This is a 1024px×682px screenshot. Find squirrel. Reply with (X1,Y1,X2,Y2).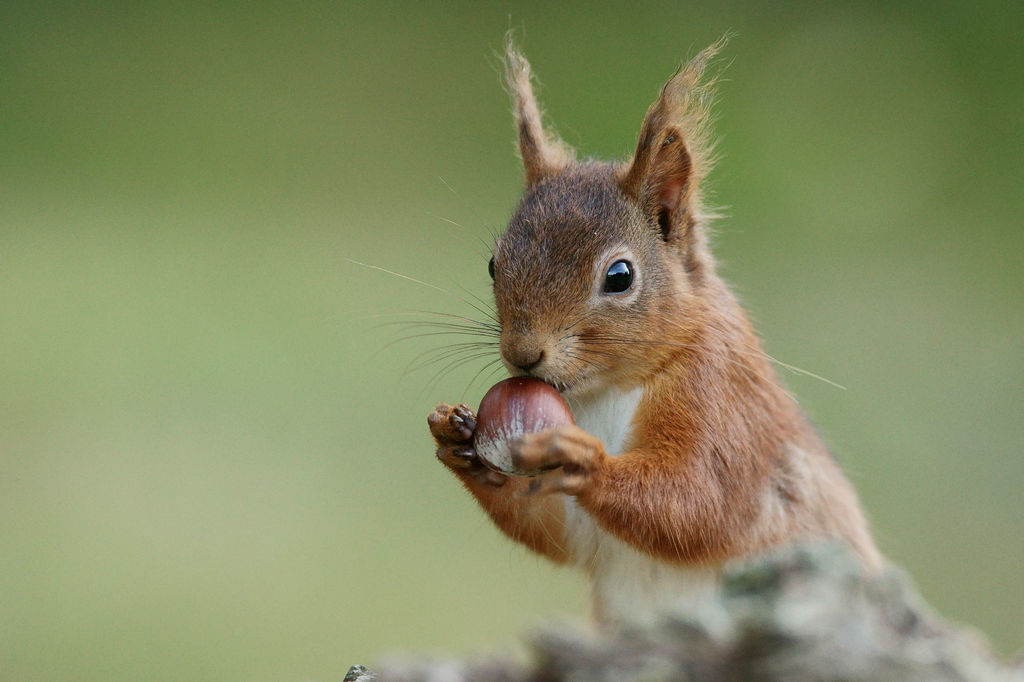
(346,20,897,637).
